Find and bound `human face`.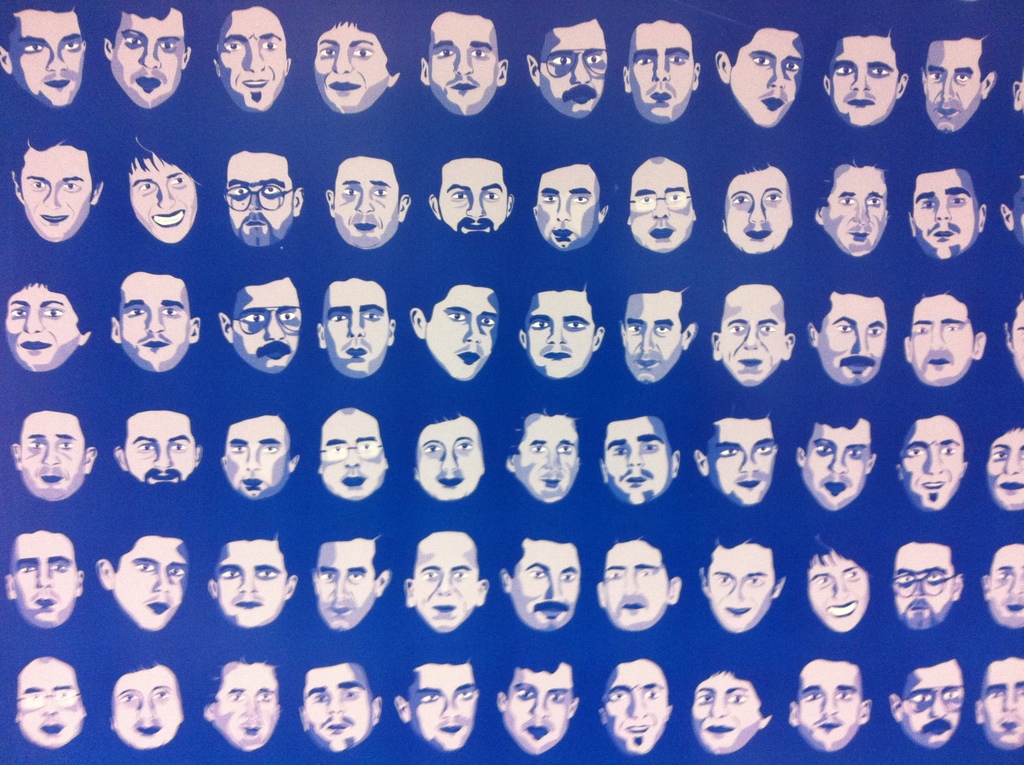
Bound: {"left": 909, "top": 293, "right": 975, "bottom": 390}.
